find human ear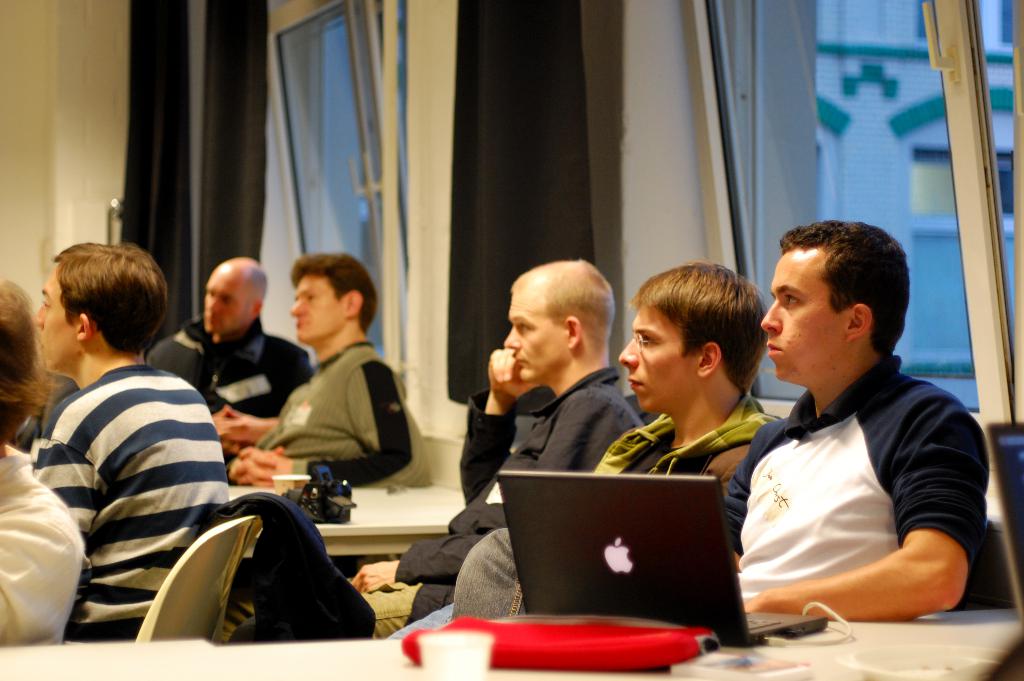
bbox=[696, 340, 721, 377]
